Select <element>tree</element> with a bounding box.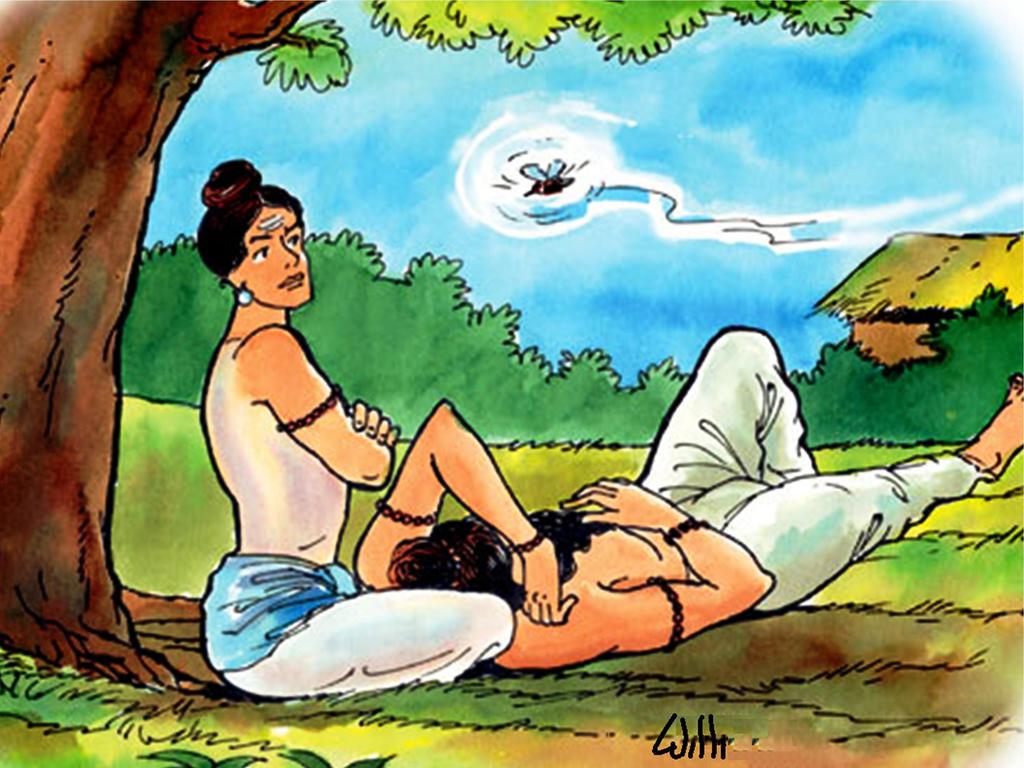
[x1=0, y1=0, x2=870, y2=685].
